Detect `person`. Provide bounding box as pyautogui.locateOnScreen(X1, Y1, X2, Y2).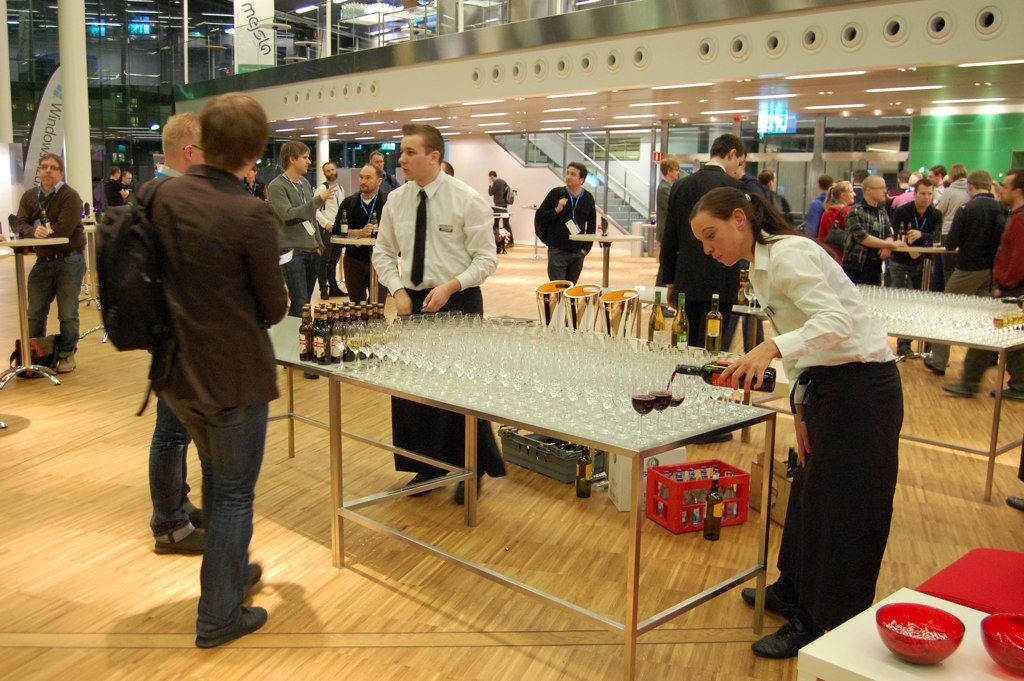
pyautogui.locateOnScreen(156, 89, 273, 653).
